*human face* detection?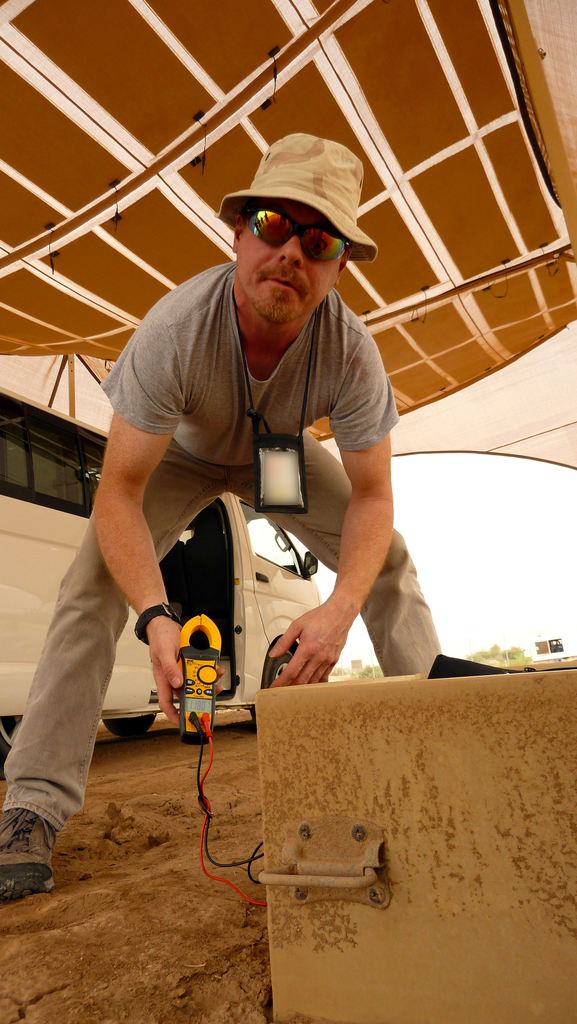
[x1=231, y1=189, x2=347, y2=324]
